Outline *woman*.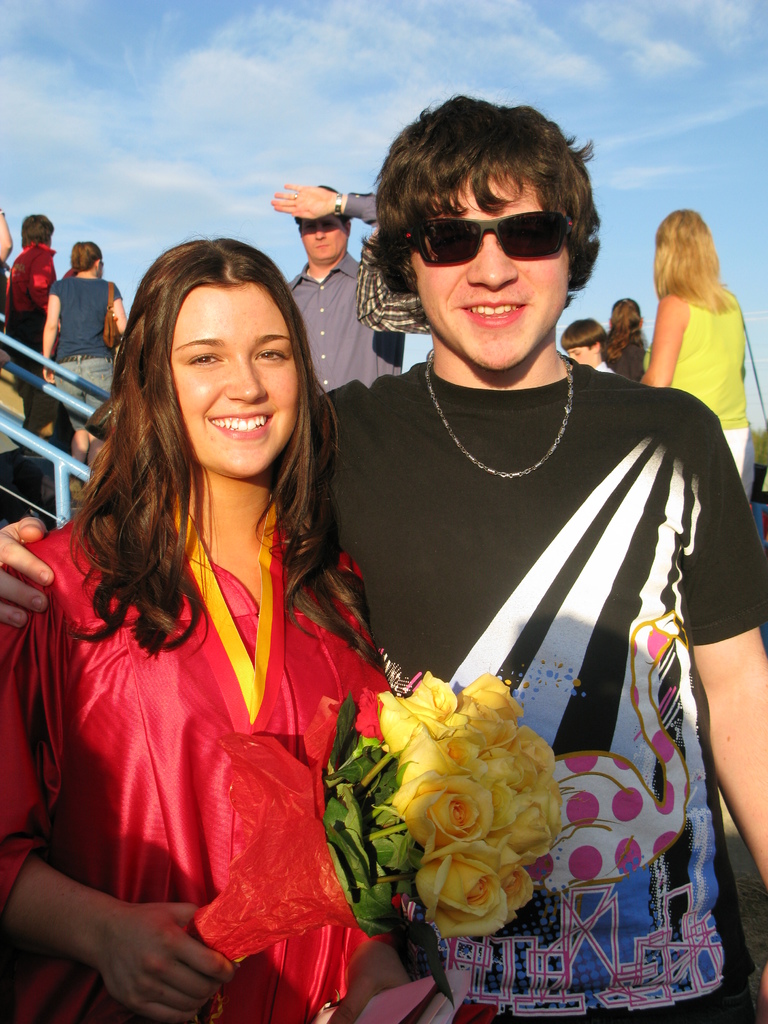
Outline: {"left": 9, "top": 216, "right": 54, "bottom": 431}.
